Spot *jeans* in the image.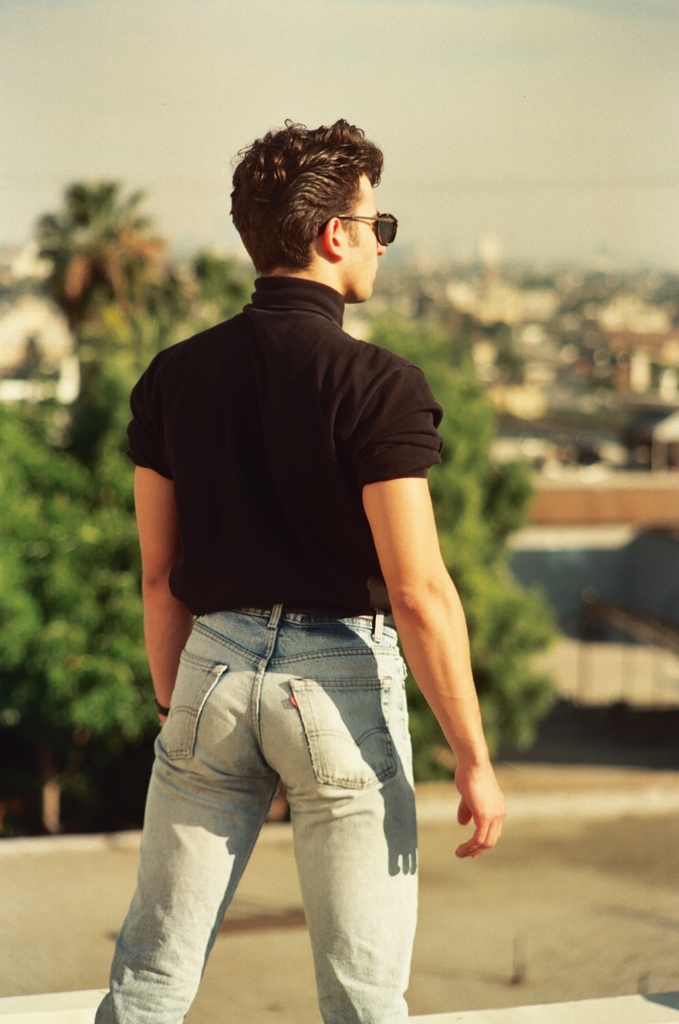
*jeans* found at select_region(126, 599, 443, 1015).
